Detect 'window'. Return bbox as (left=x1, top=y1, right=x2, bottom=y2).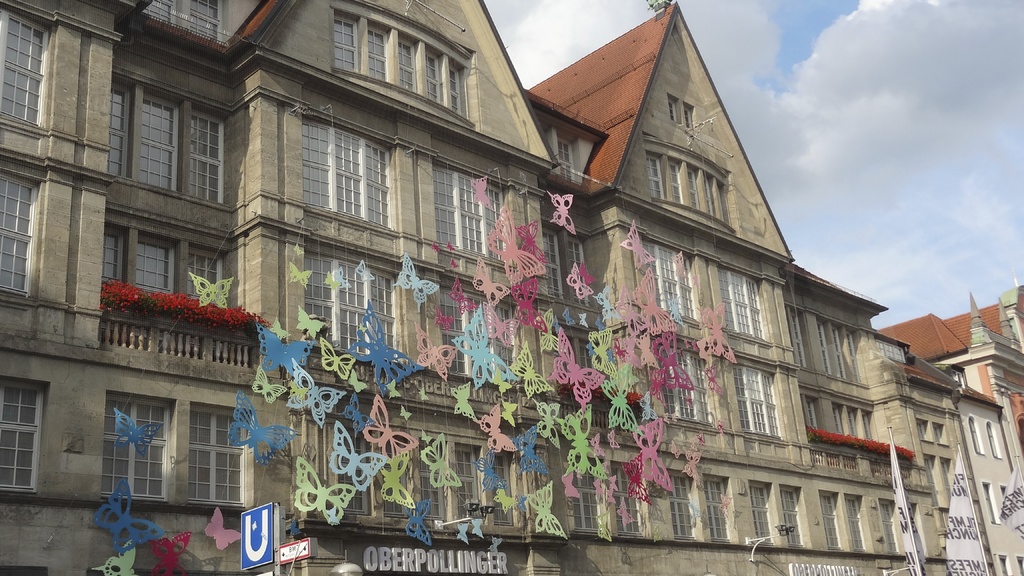
(left=990, top=482, right=1018, bottom=524).
